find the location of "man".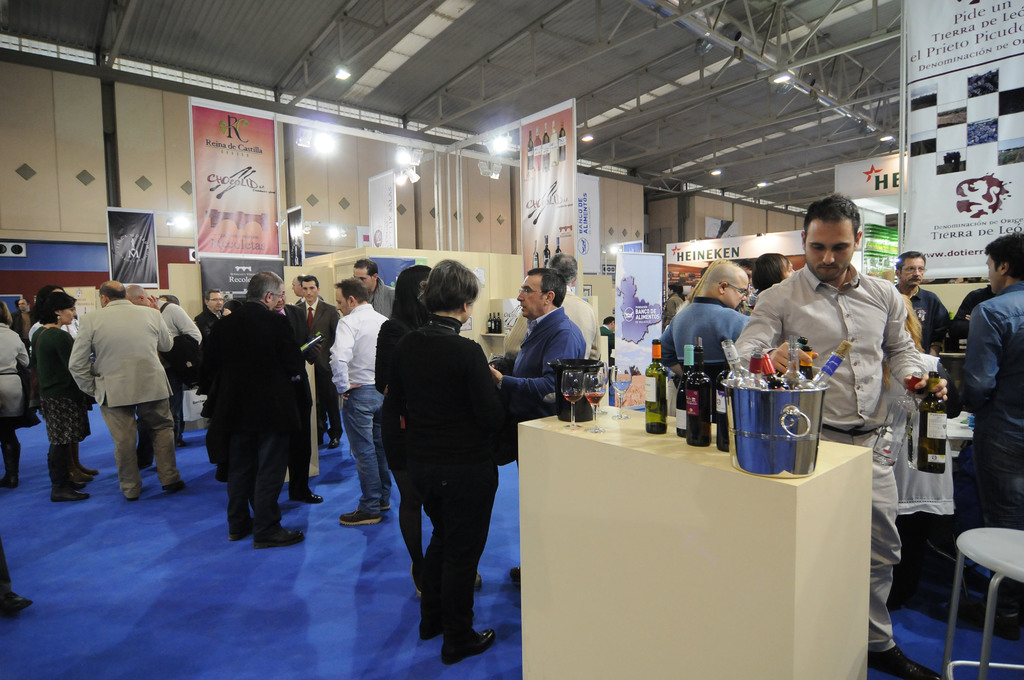
Location: bbox=[269, 279, 326, 513].
